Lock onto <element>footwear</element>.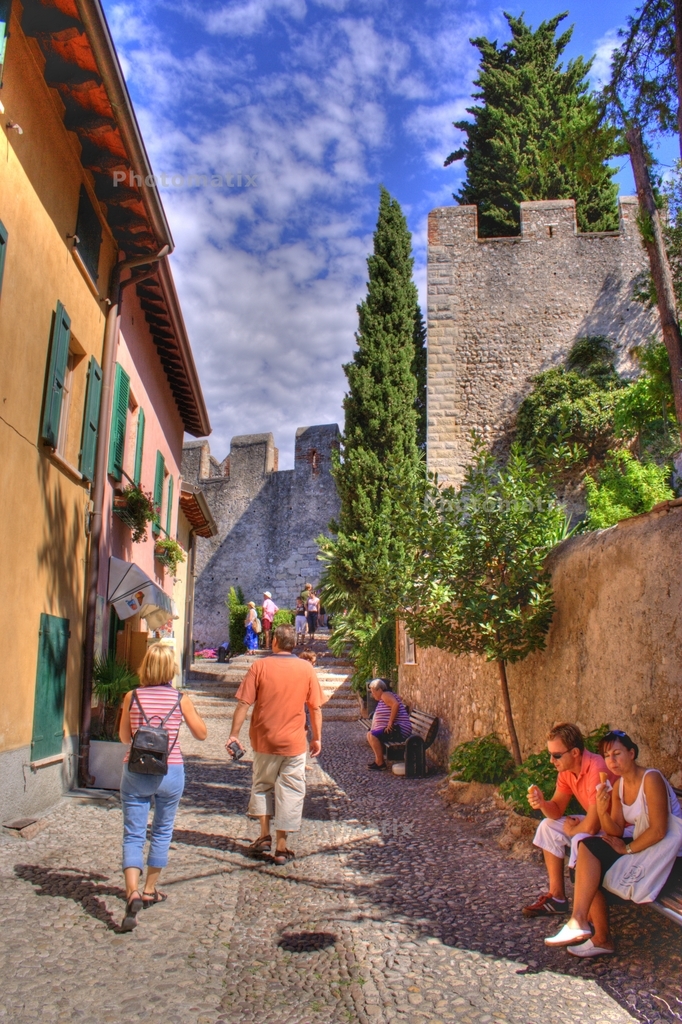
Locked: (left=141, top=888, right=172, bottom=906).
